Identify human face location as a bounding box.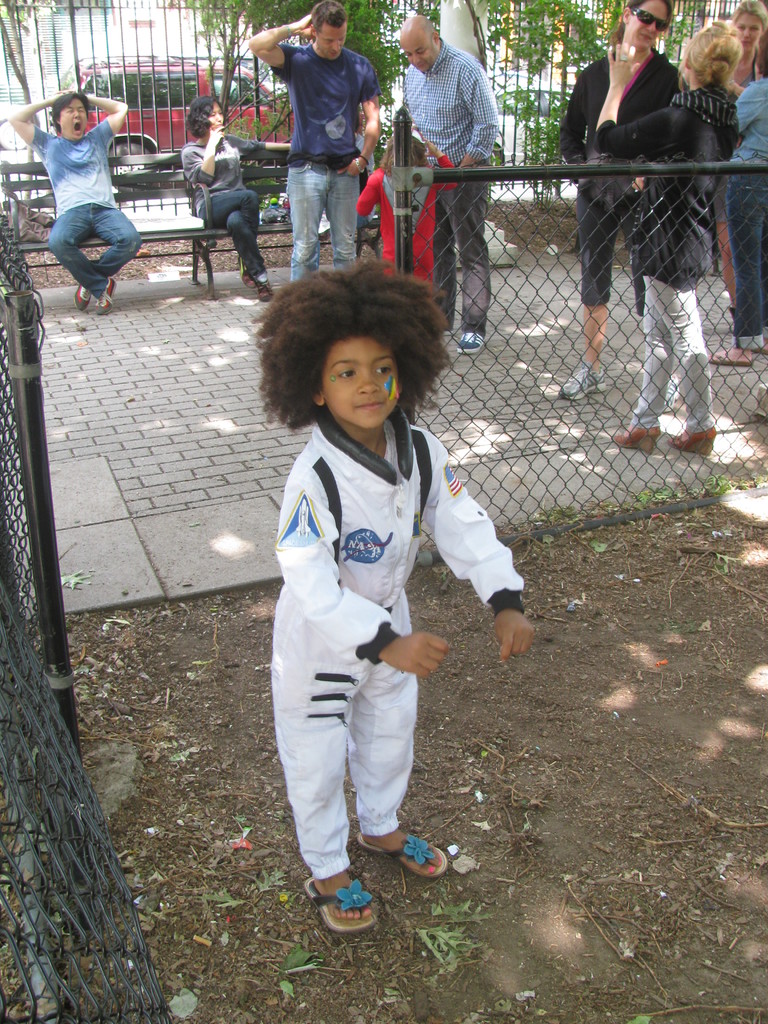
crop(398, 26, 428, 73).
